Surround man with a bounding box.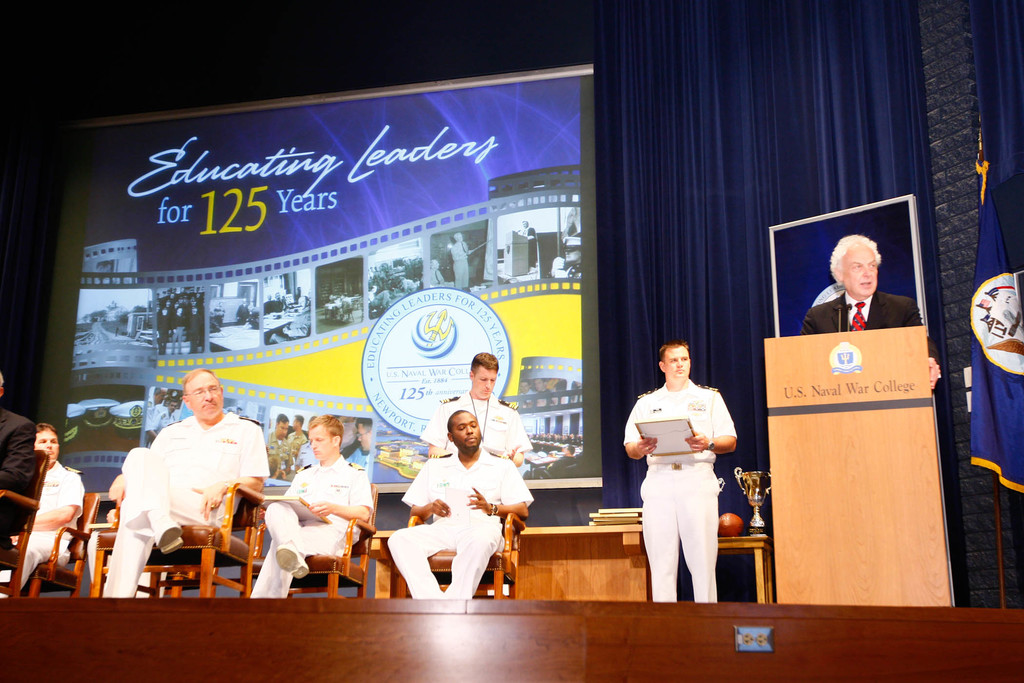
(618, 340, 739, 603).
